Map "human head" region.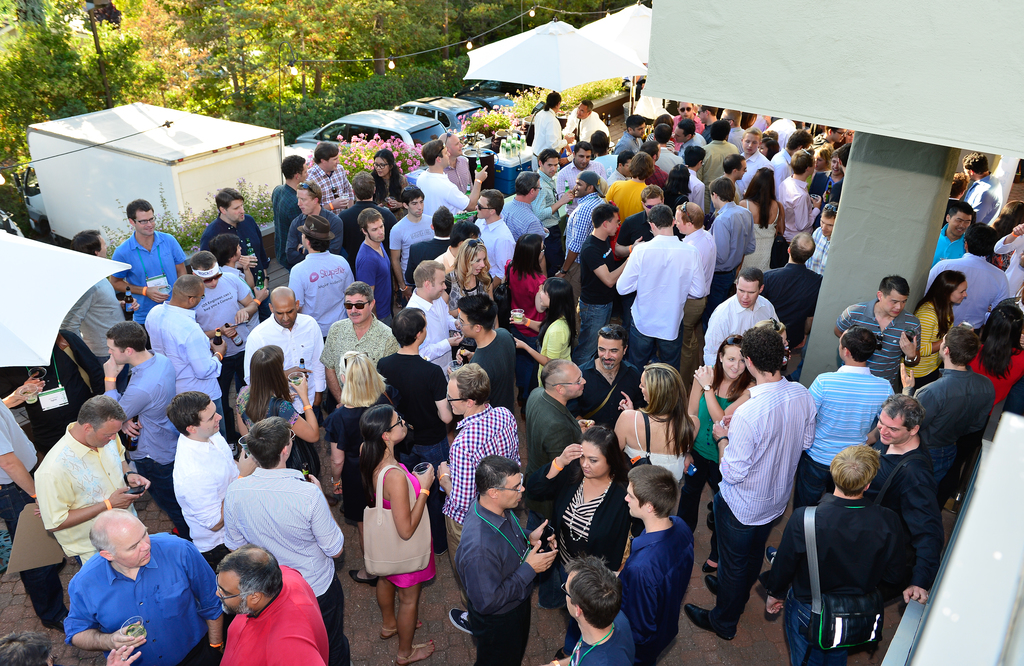
Mapped to 429, 203, 456, 236.
